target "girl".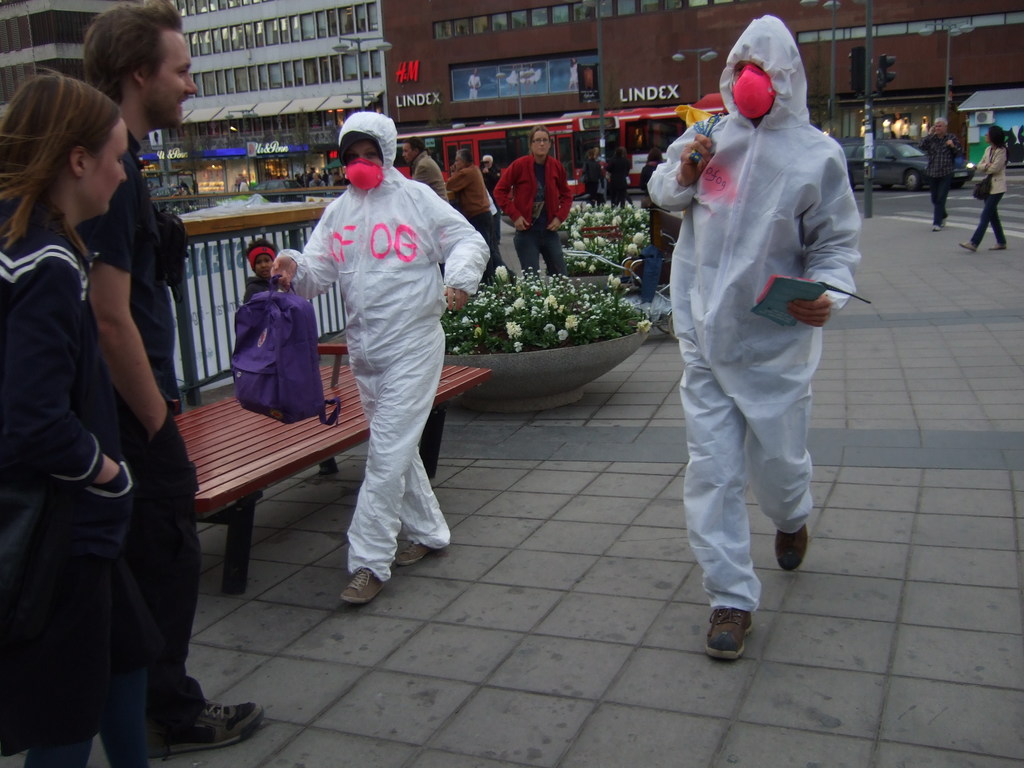
Target region: box(0, 65, 152, 767).
